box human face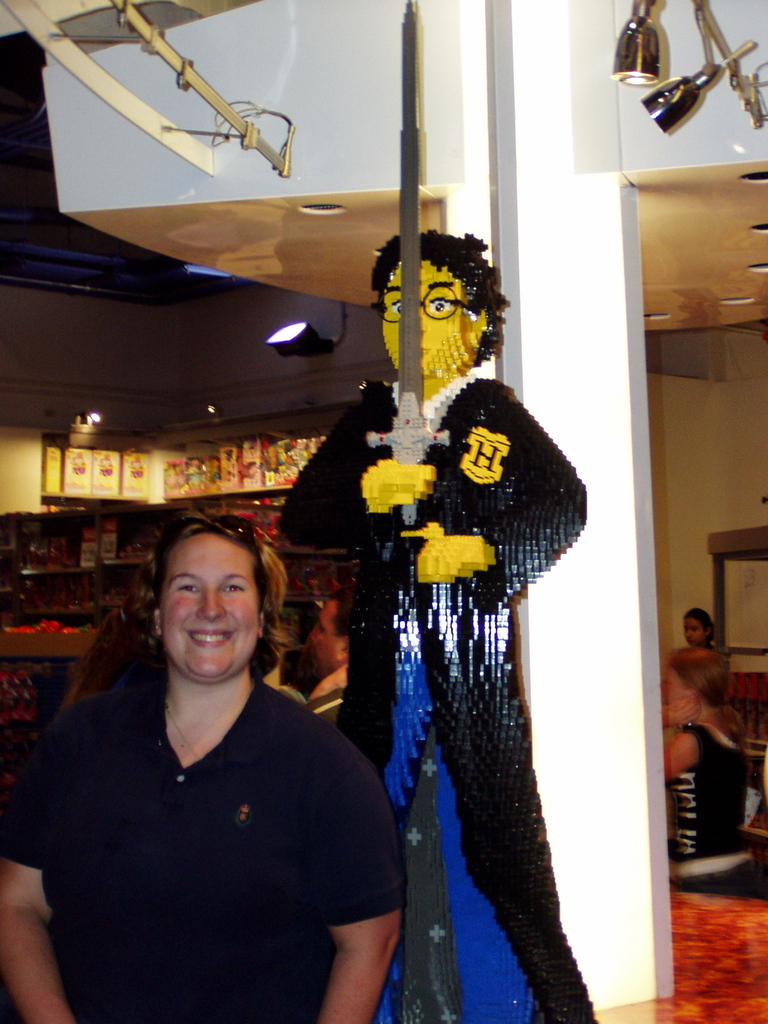
{"left": 657, "top": 664, "right": 692, "bottom": 702}
